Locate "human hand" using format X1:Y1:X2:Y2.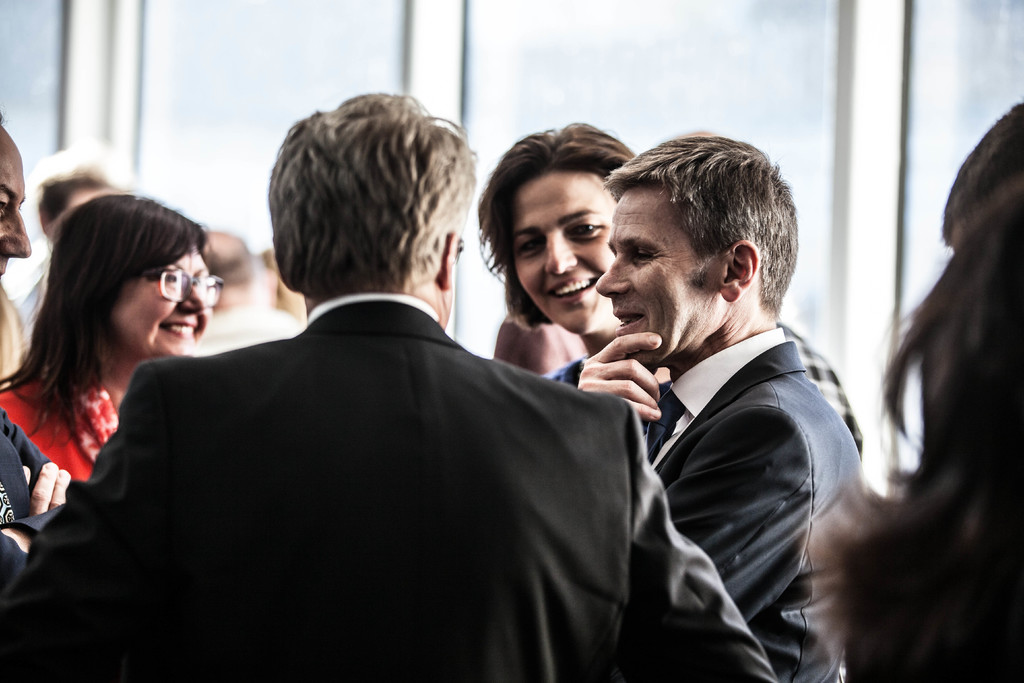
22:461:71:518.
